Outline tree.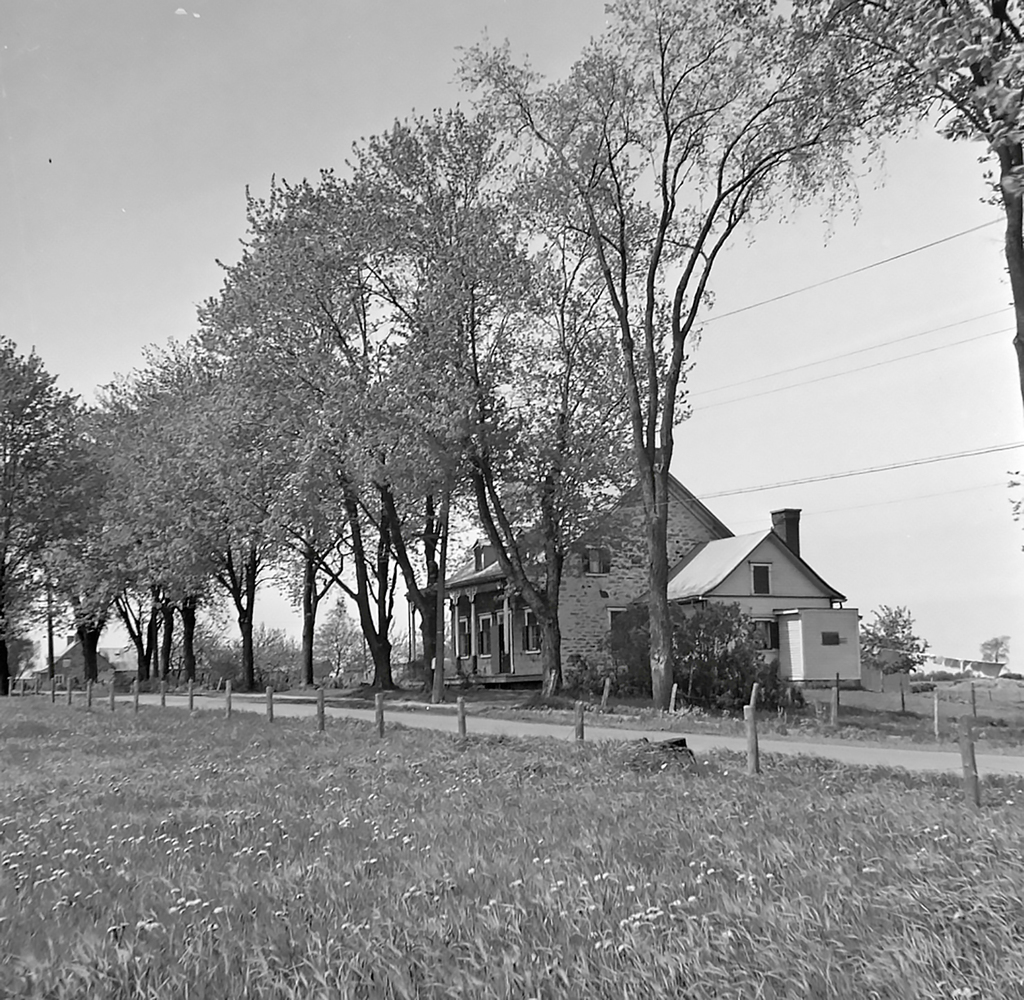
Outline: (246,609,307,692).
